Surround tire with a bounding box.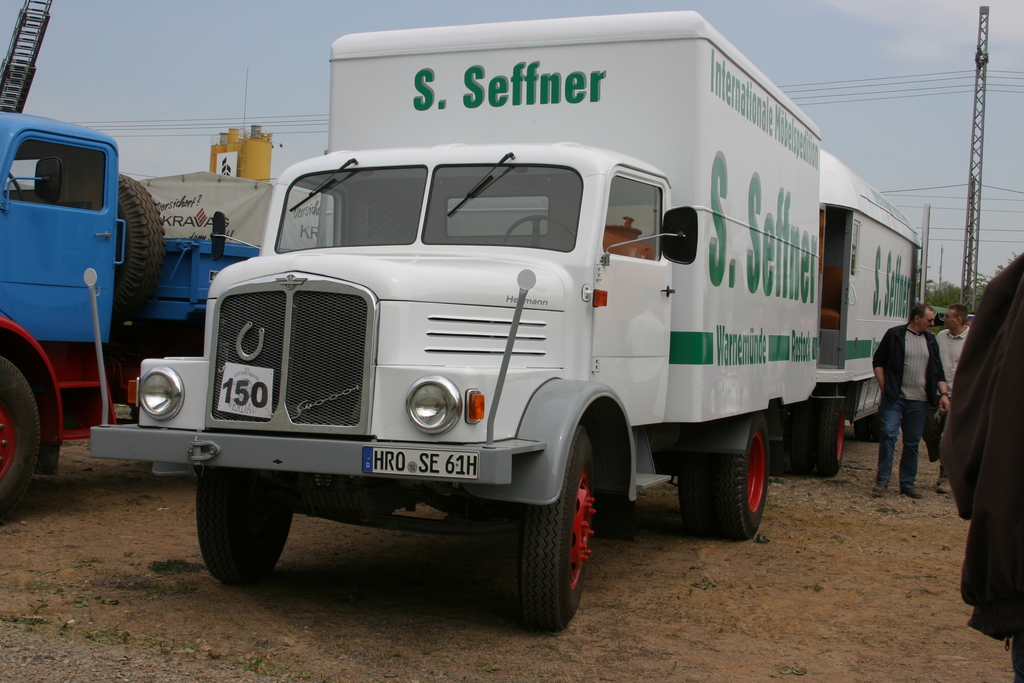
<box>678,453,716,534</box>.
